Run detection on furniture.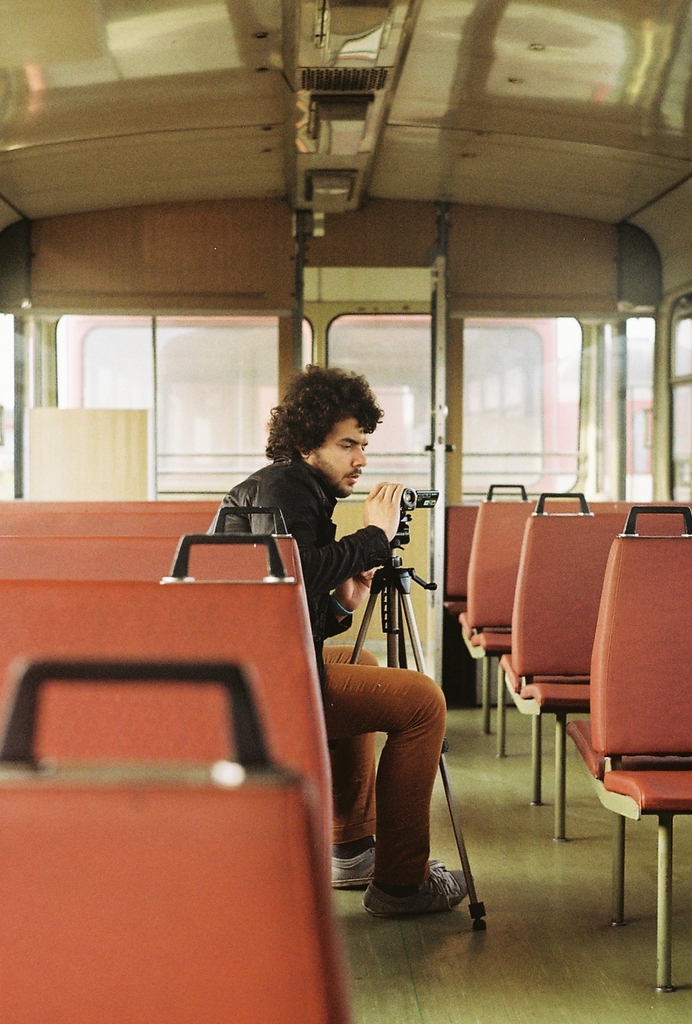
Result: <region>496, 494, 691, 812</region>.
